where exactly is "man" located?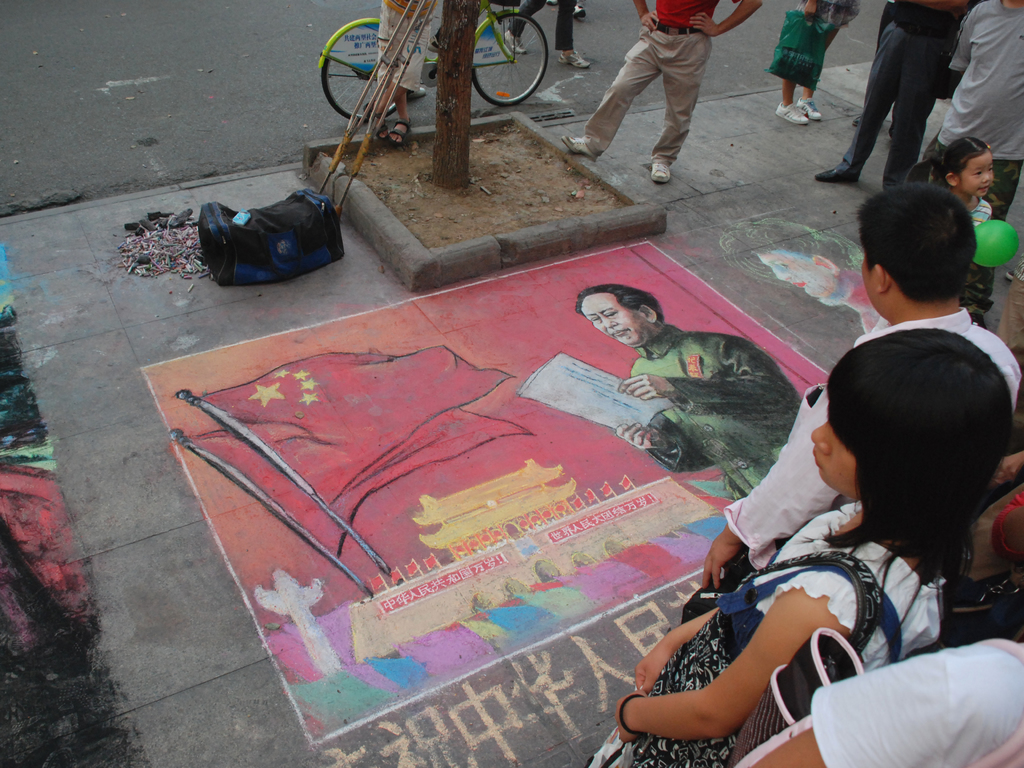
Its bounding box is <box>698,183,1021,589</box>.
